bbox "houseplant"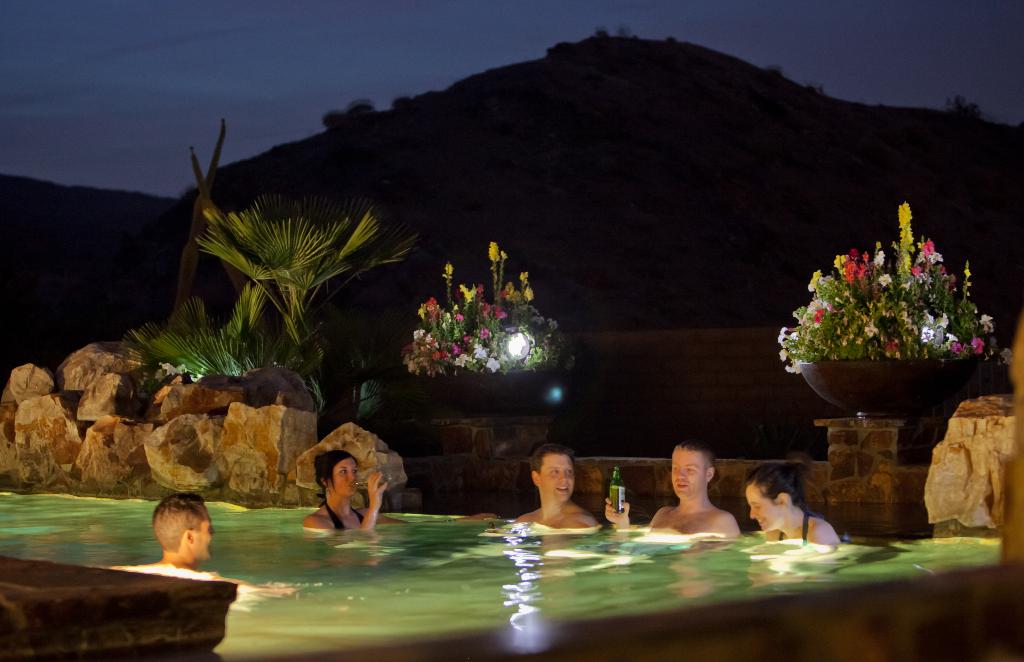
[778,210,1008,423]
